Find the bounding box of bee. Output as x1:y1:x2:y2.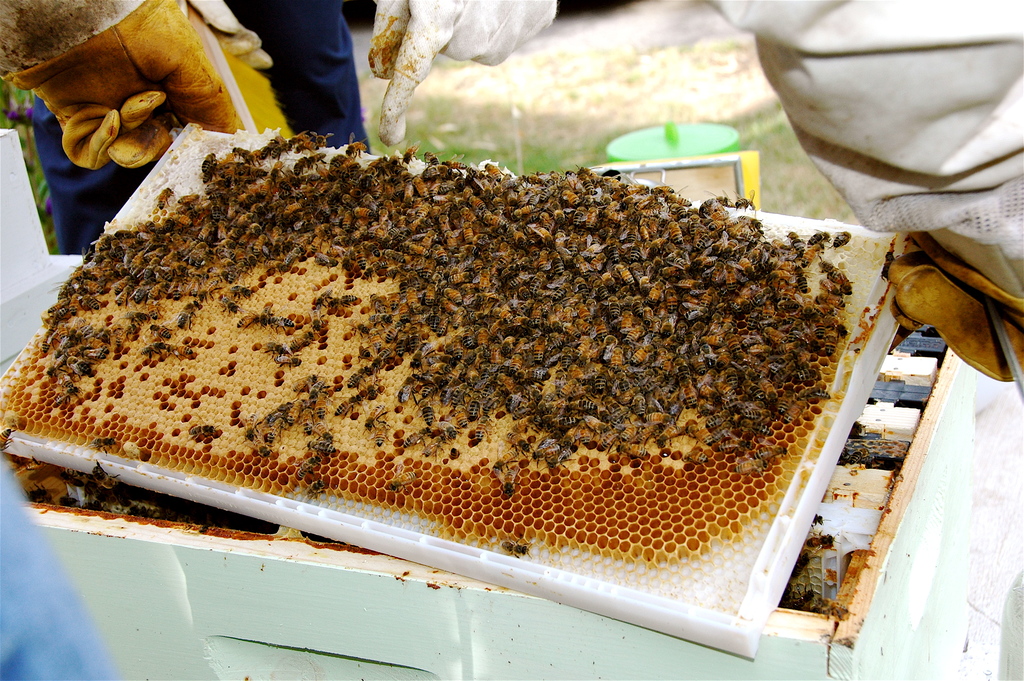
314:134:330:146.
